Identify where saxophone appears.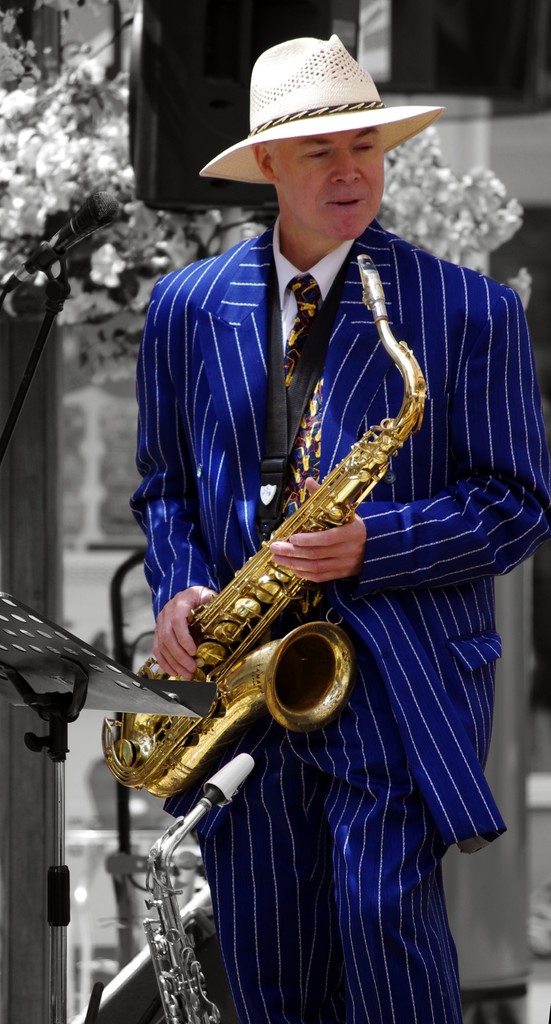
Appears at <box>98,256,427,798</box>.
